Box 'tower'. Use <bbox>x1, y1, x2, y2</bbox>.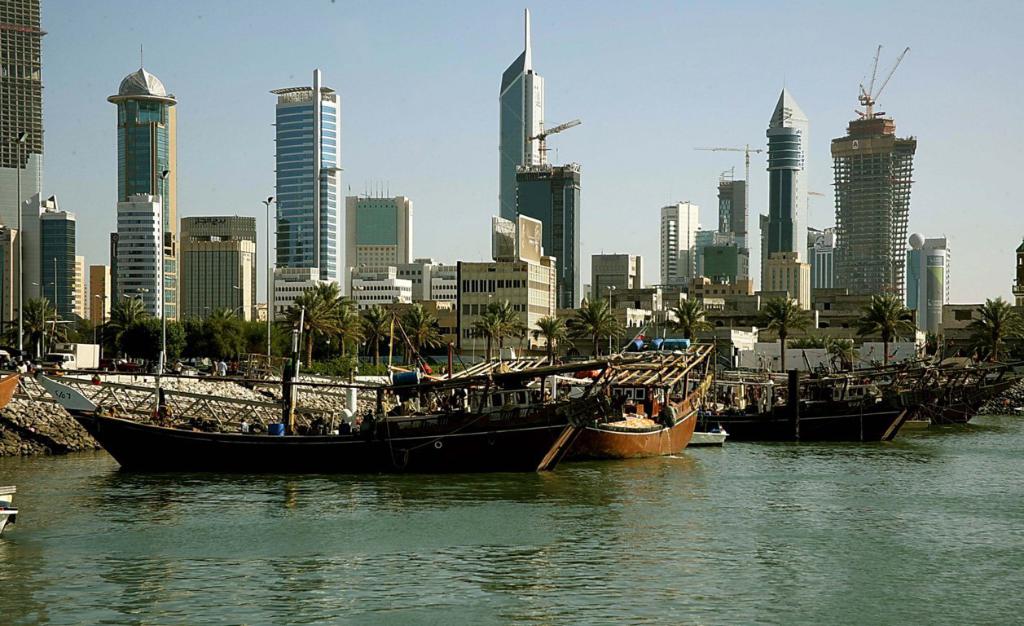
<bbox>654, 200, 704, 292</bbox>.
